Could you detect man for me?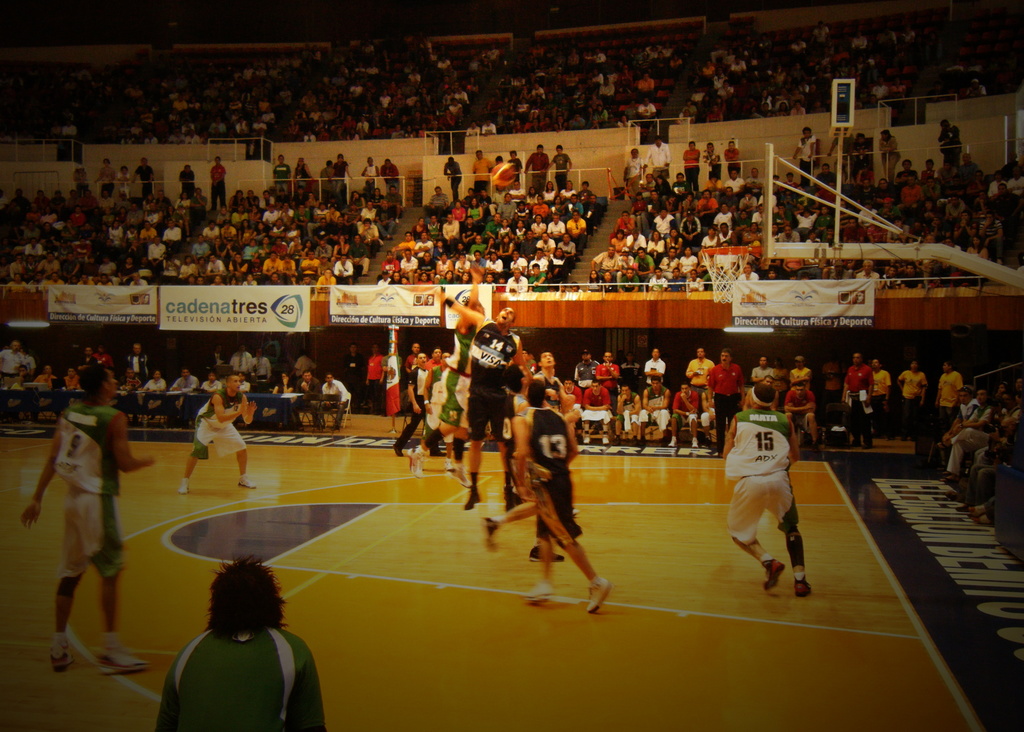
Detection result: <region>939, 397, 1018, 490</region>.
